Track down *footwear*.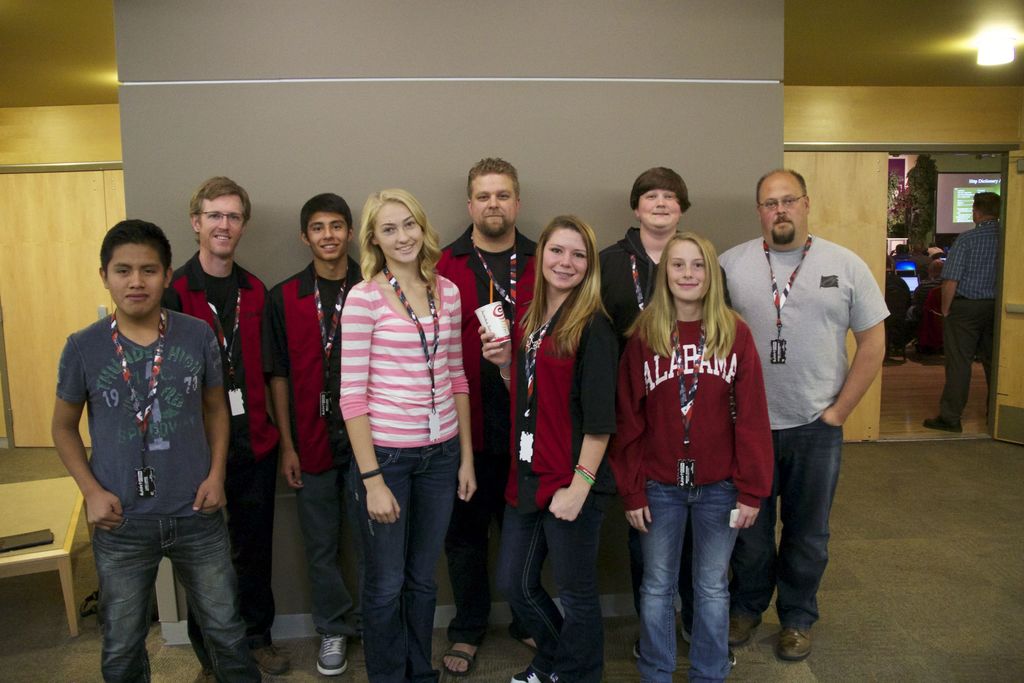
Tracked to 312:632:348:674.
